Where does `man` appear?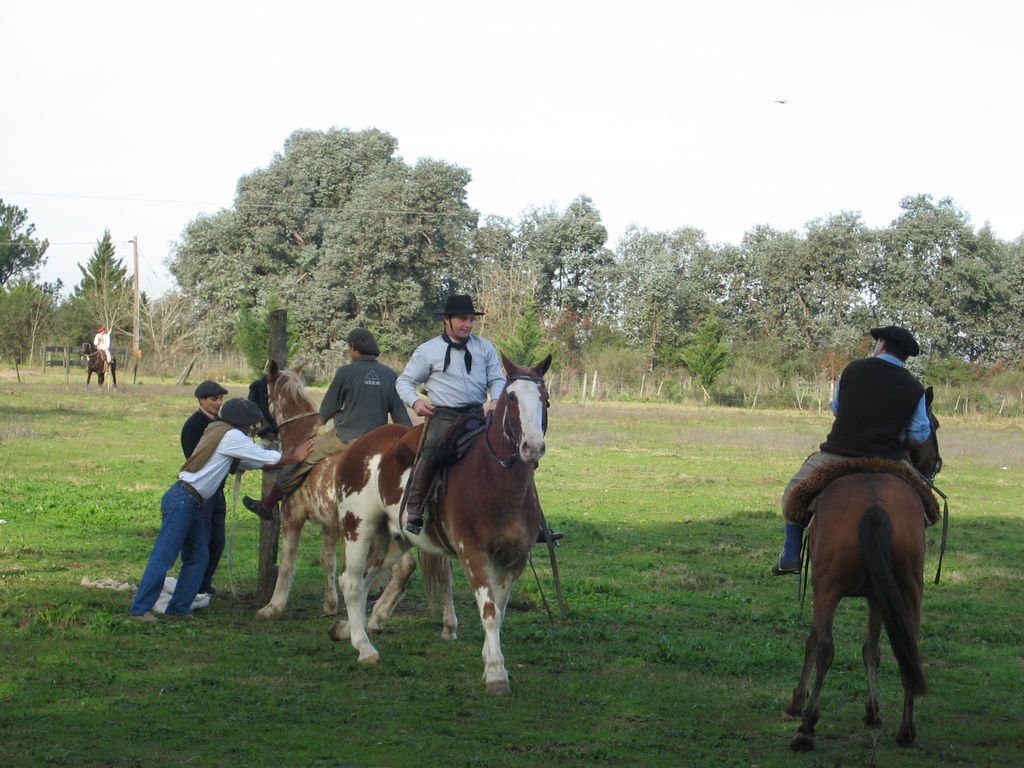
Appears at (241, 325, 414, 521).
